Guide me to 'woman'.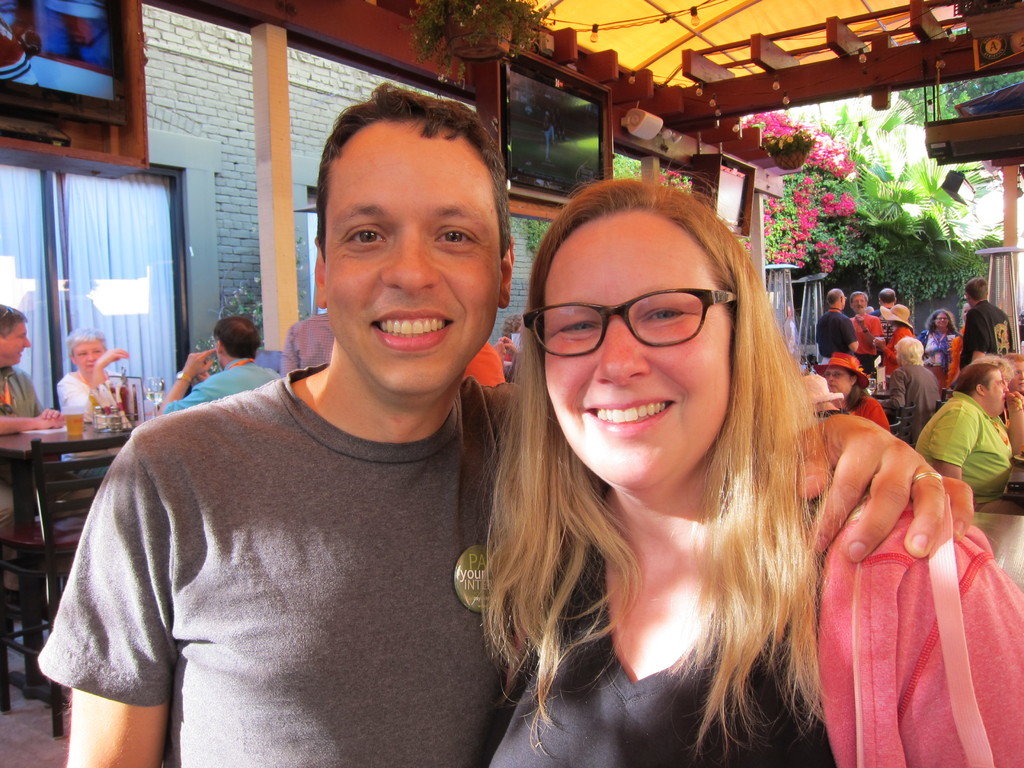
Guidance: BBox(445, 163, 915, 756).
